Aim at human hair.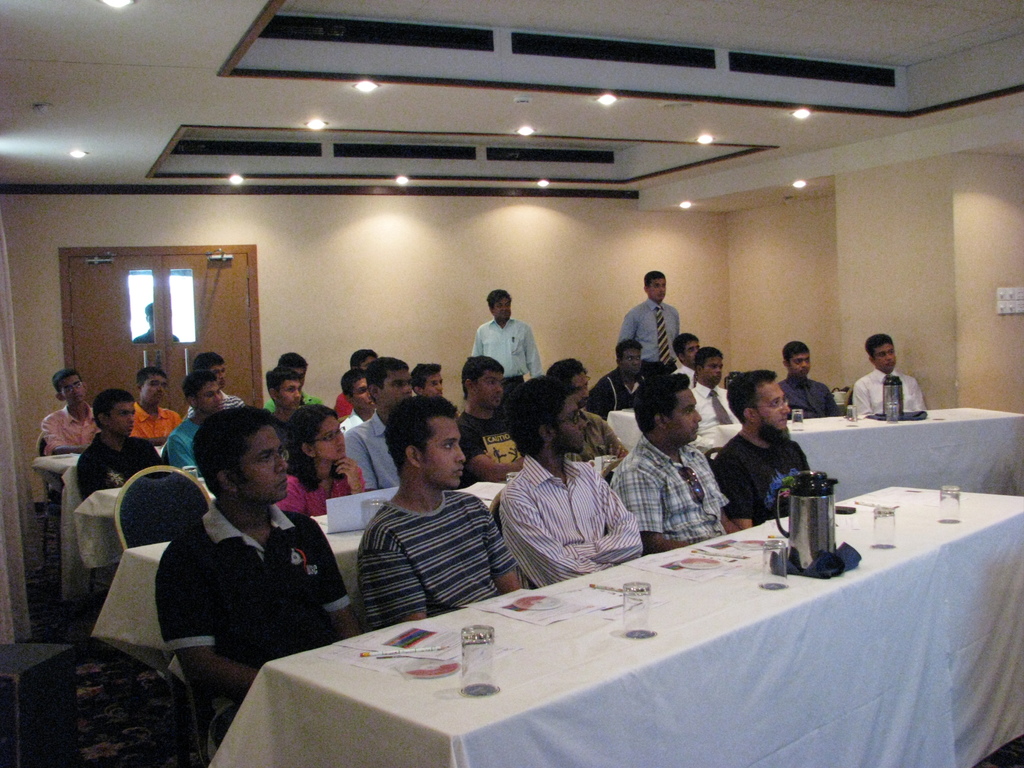
Aimed at locate(783, 340, 812, 362).
